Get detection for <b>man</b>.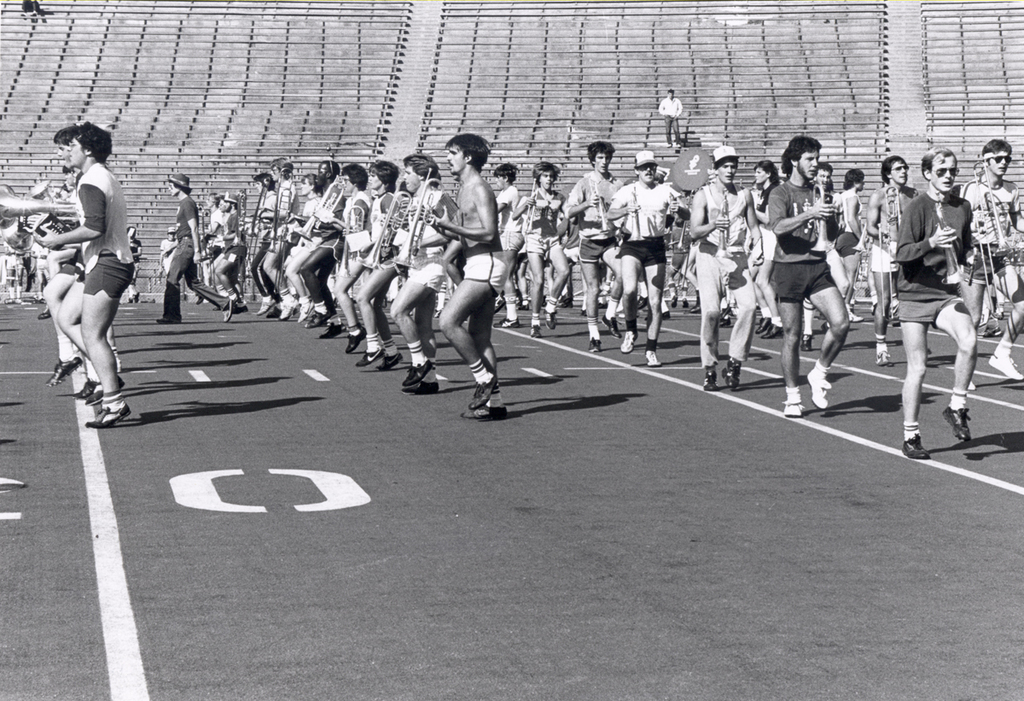
Detection: (205, 190, 226, 281).
